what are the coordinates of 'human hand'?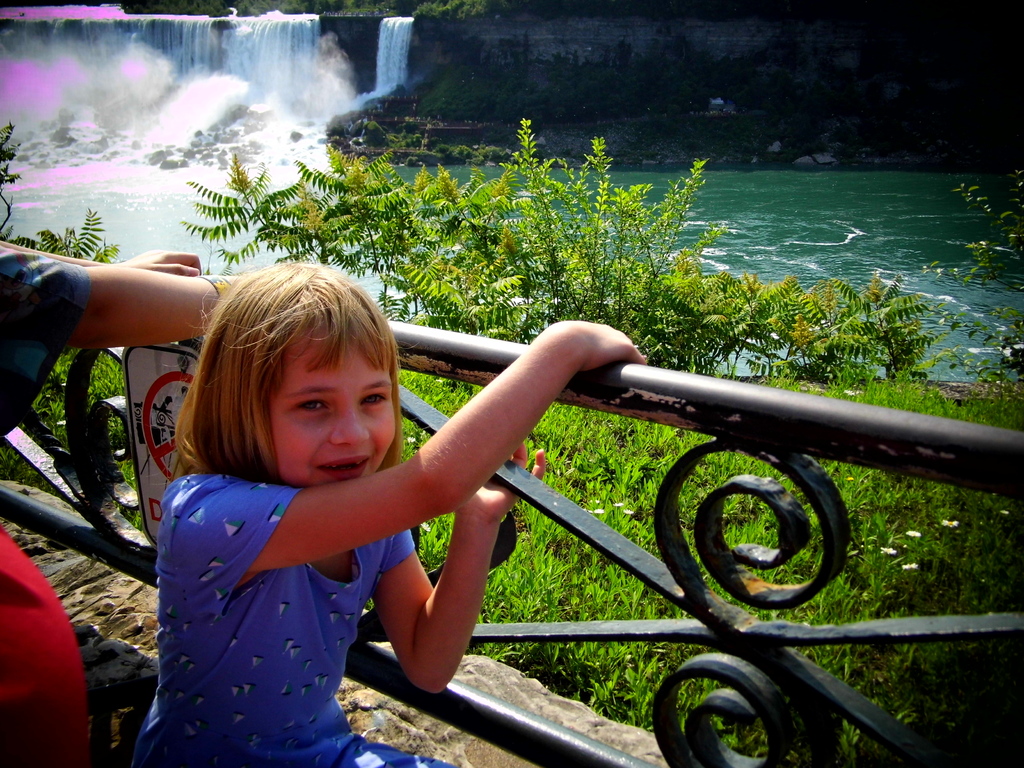
[465, 444, 548, 524].
